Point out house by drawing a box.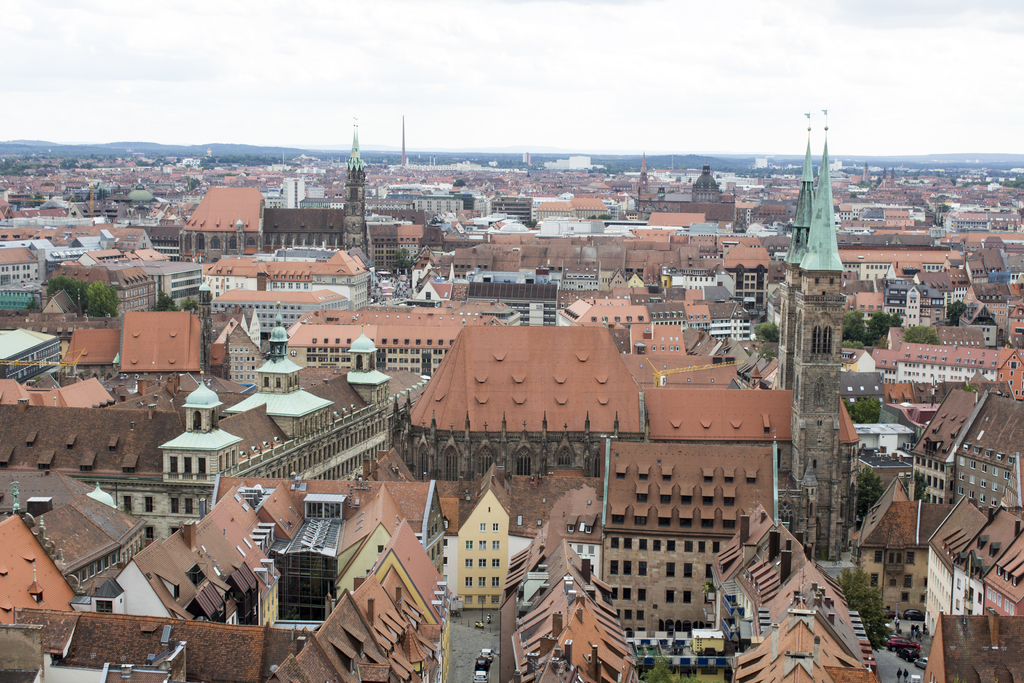
(448,497,514,616).
